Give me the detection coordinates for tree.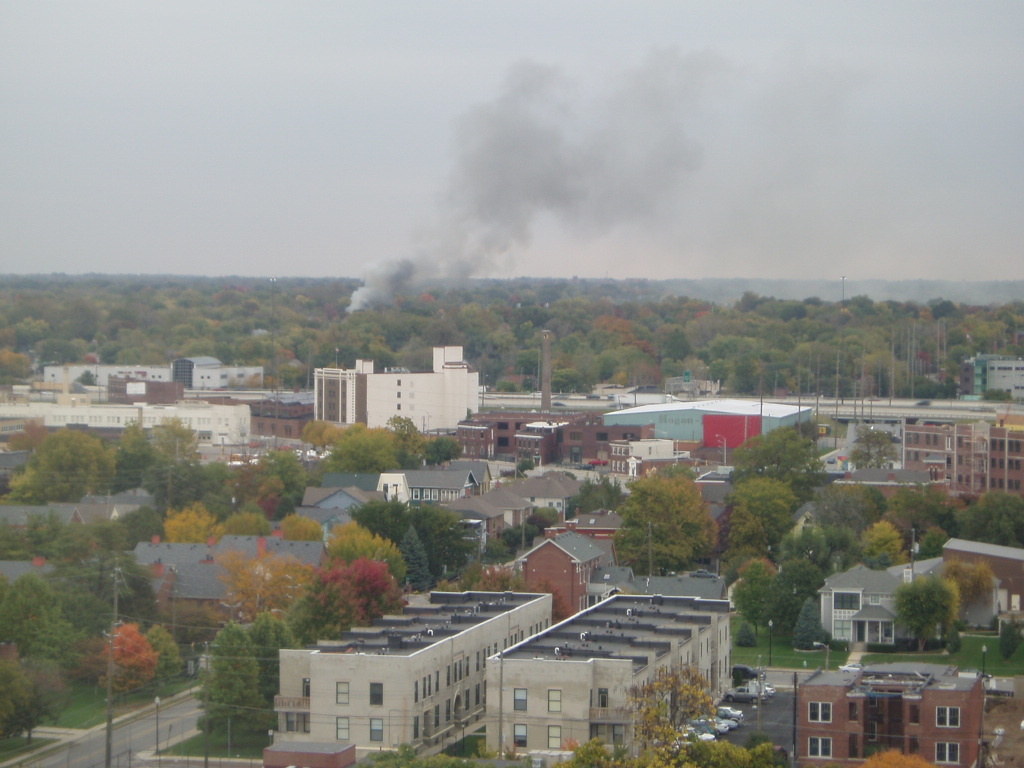
943, 560, 1004, 608.
